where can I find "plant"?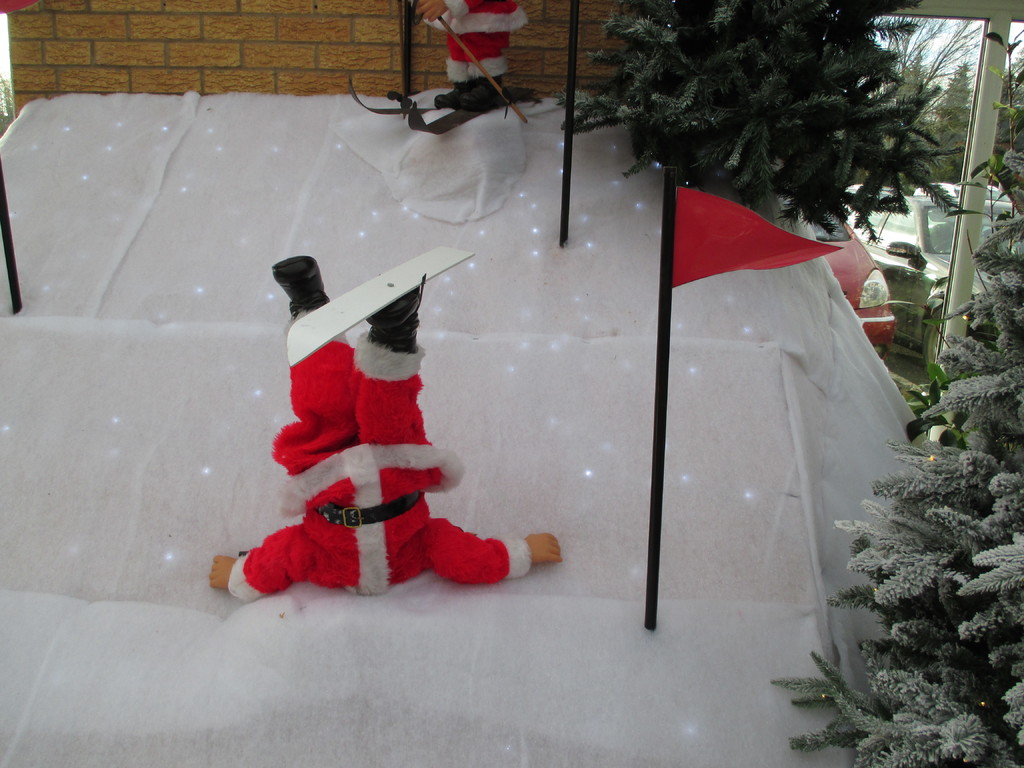
You can find it at crop(773, 109, 1023, 763).
